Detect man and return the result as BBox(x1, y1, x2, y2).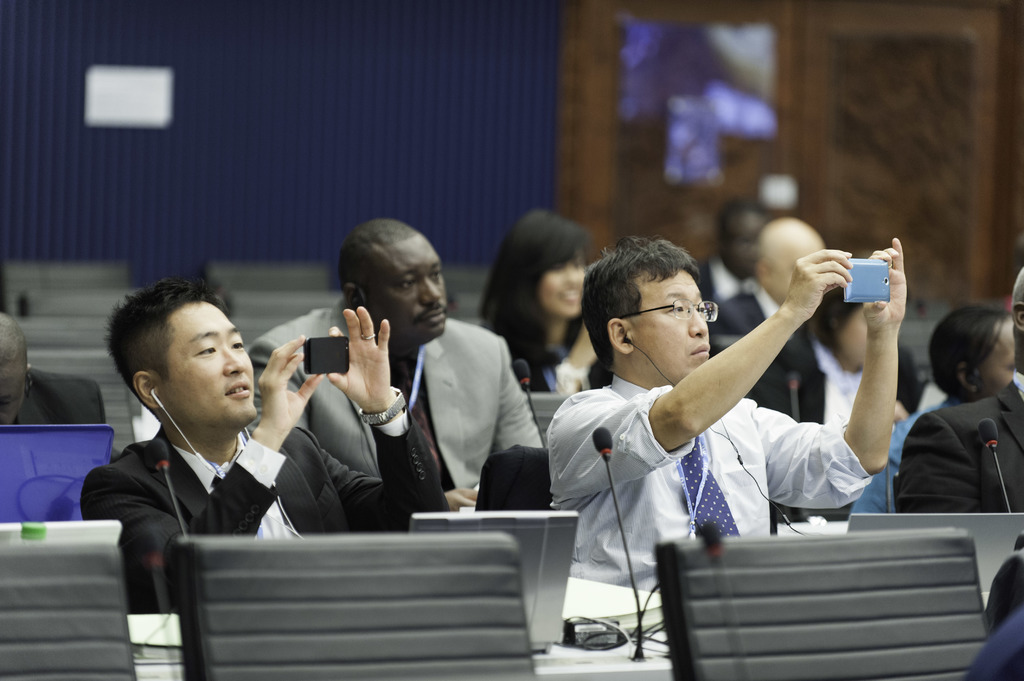
BBox(0, 315, 123, 462).
